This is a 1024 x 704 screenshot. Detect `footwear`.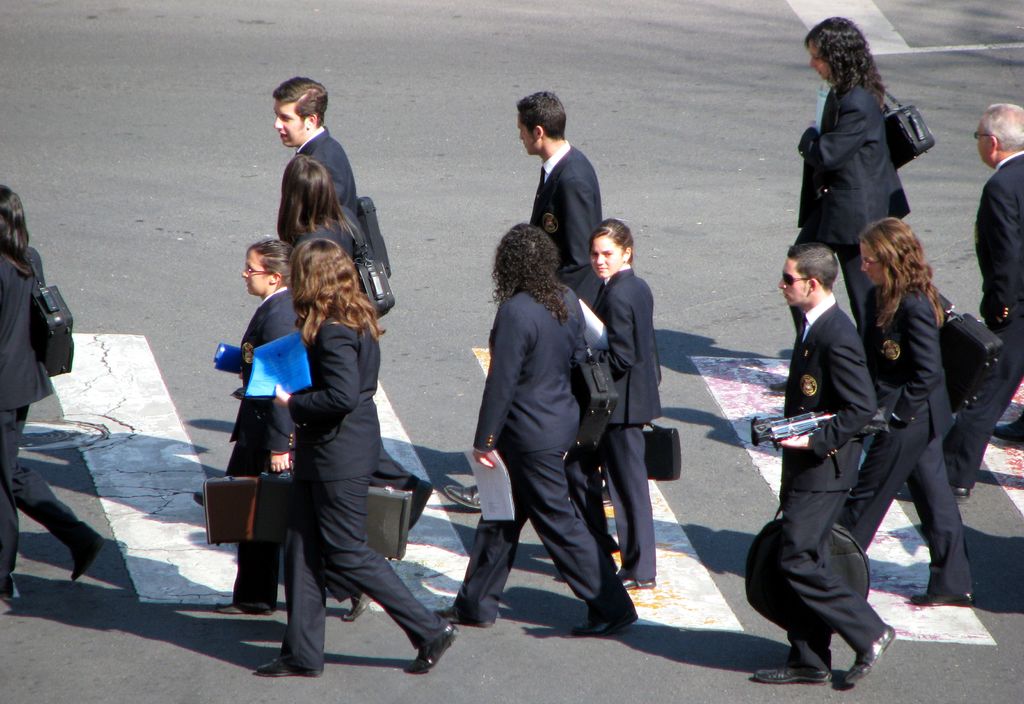
box(434, 607, 495, 625).
